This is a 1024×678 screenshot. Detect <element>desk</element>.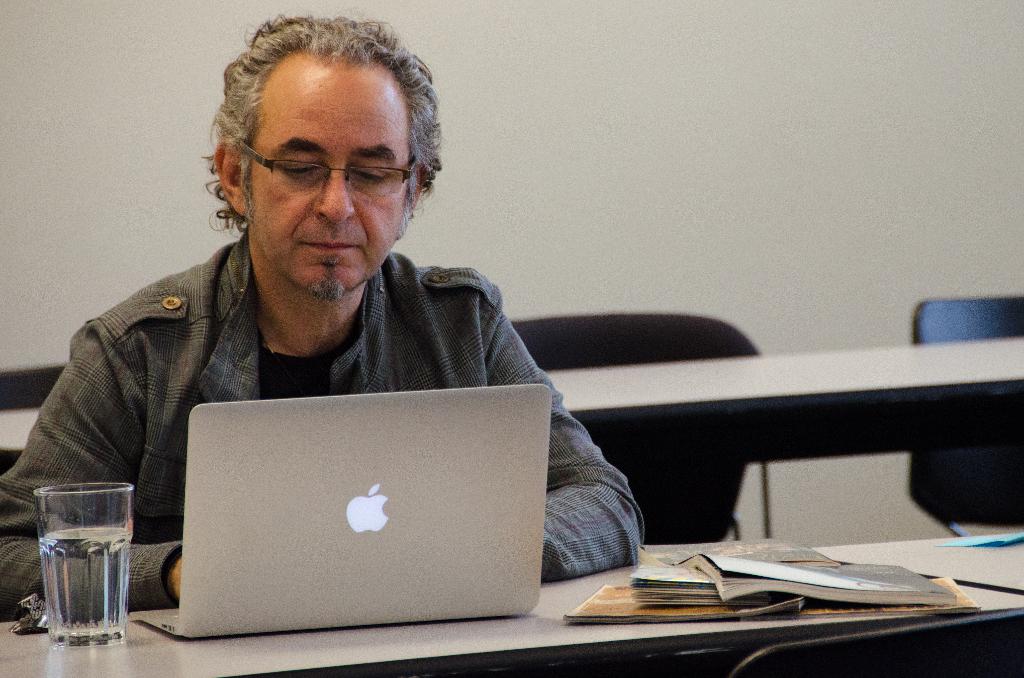
{"left": 1, "top": 547, "right": 1014, "bottom": 677}.
